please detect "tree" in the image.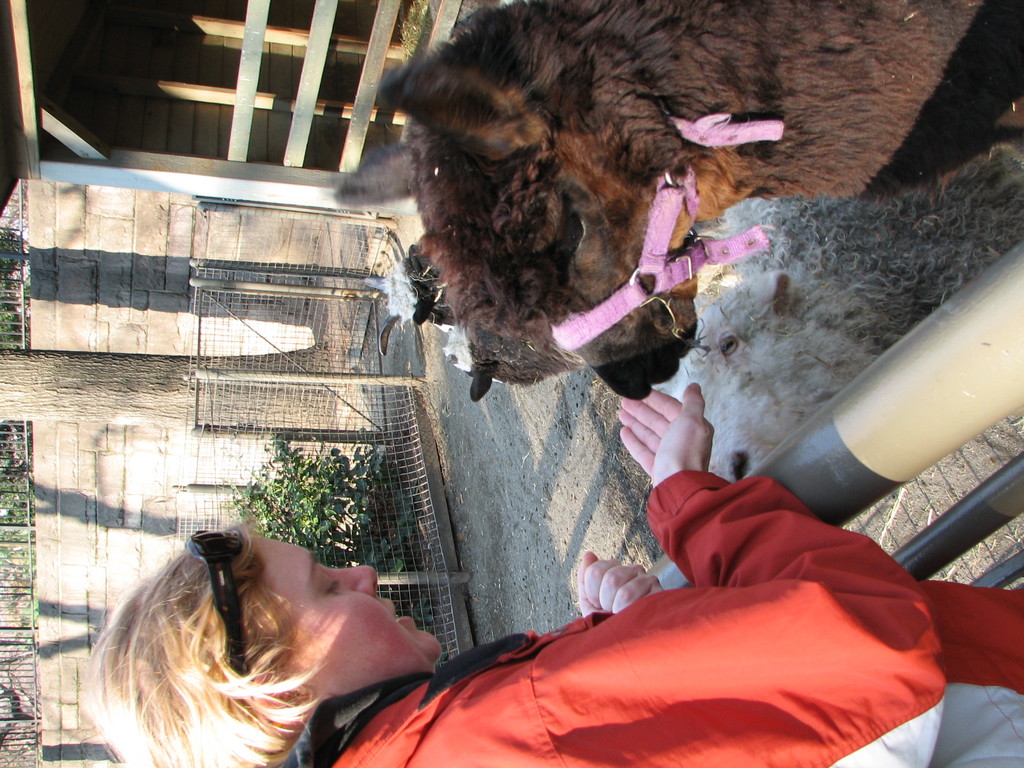
(0, 344, 336, 433).
